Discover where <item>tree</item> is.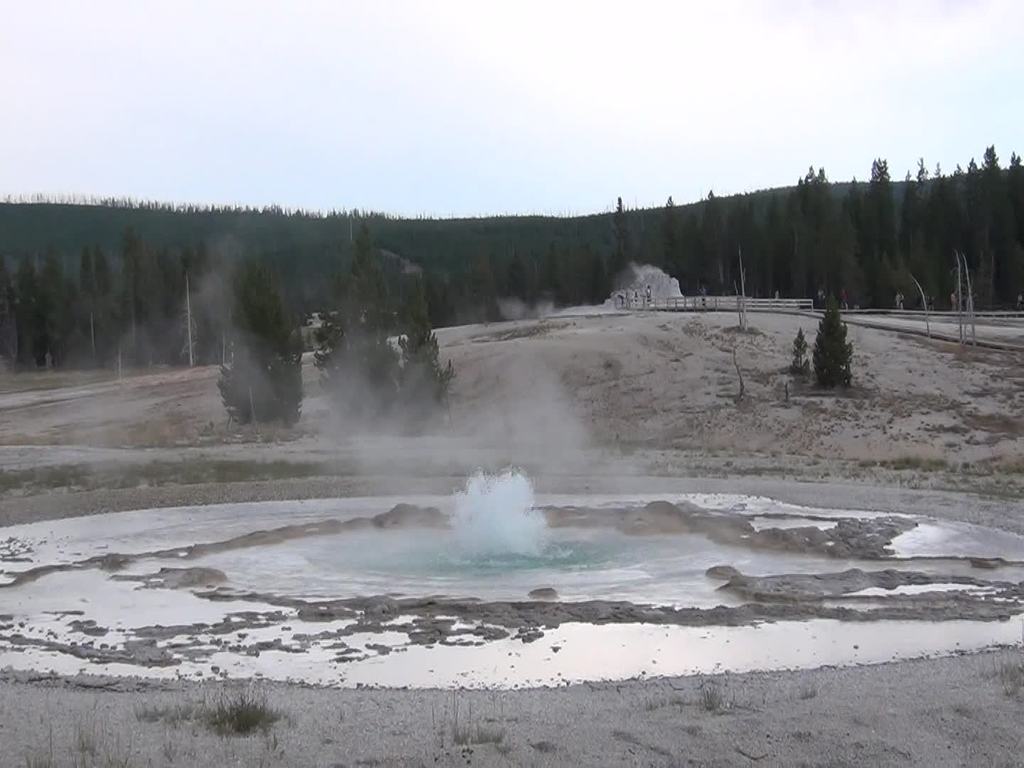
Discovered at box=[795, 323, 811, 373].
